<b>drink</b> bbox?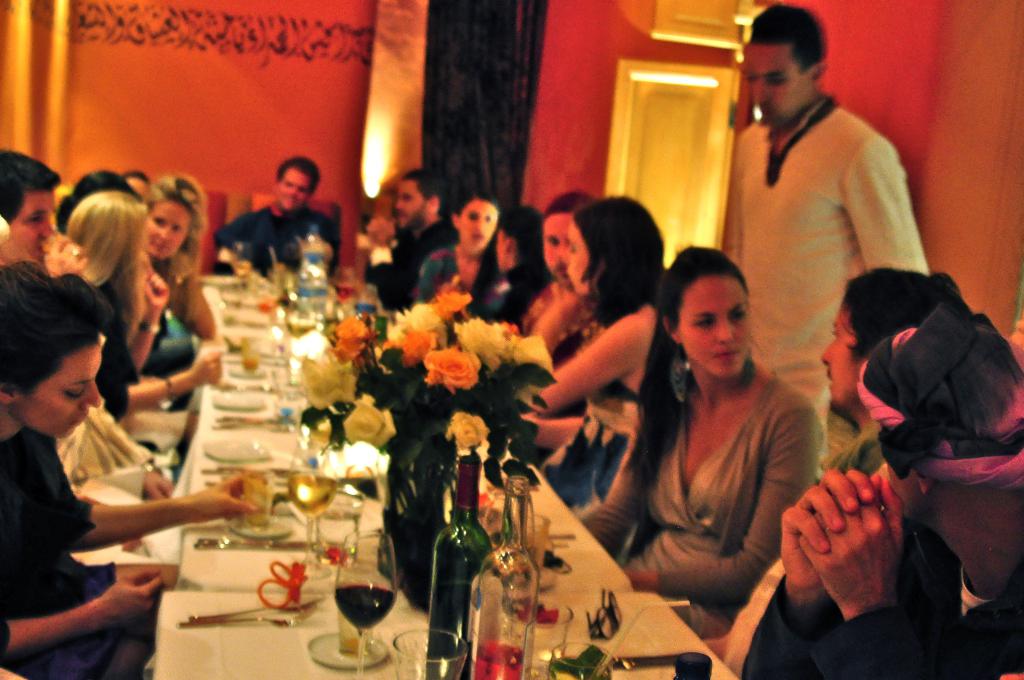
{"x1": 242, "y1": 339, "x2": 261, "y2": 374}
